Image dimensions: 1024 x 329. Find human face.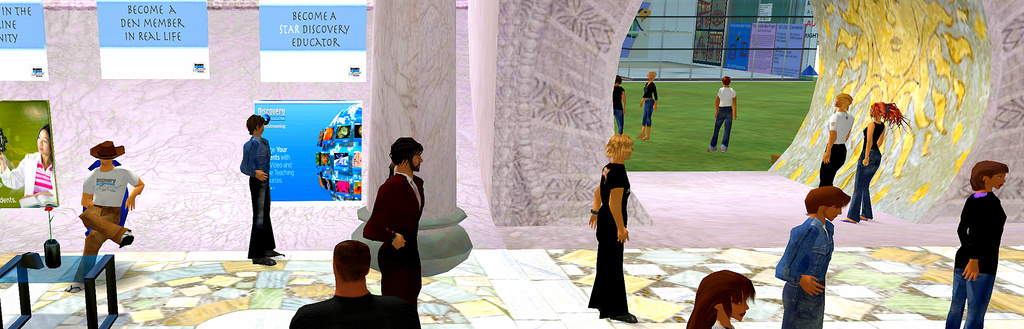
984 171 1007 192.
